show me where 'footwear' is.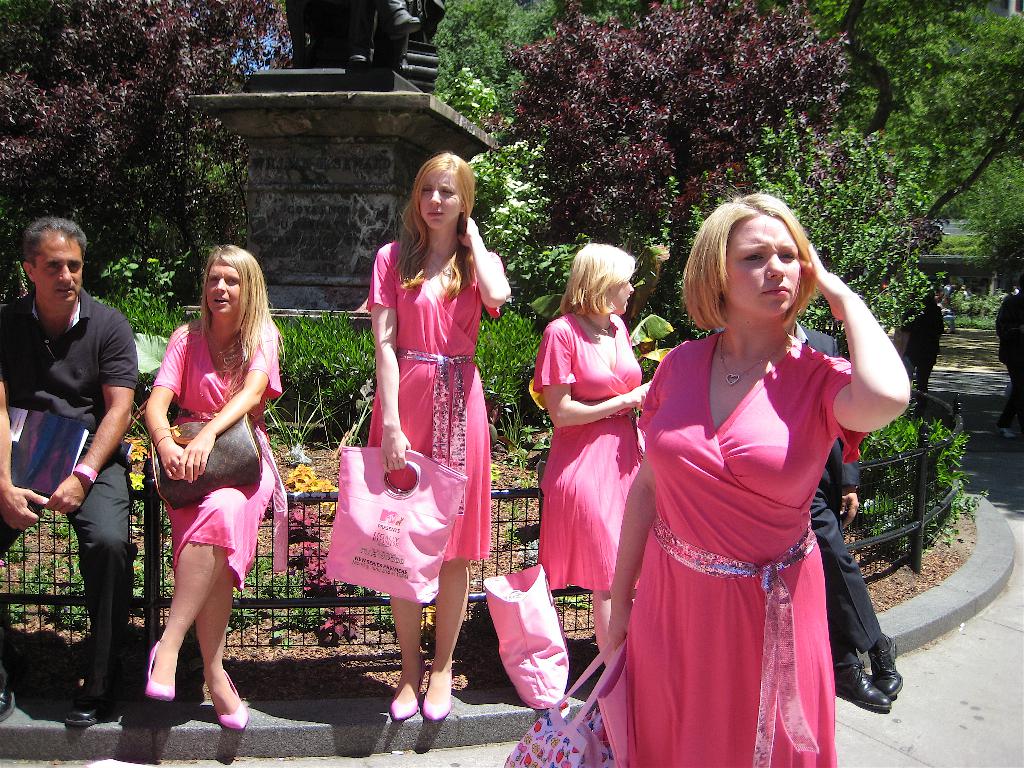
'footwear' is at {"x1": 143, "y1": 639, "x2": 171, "y2": 701}.
